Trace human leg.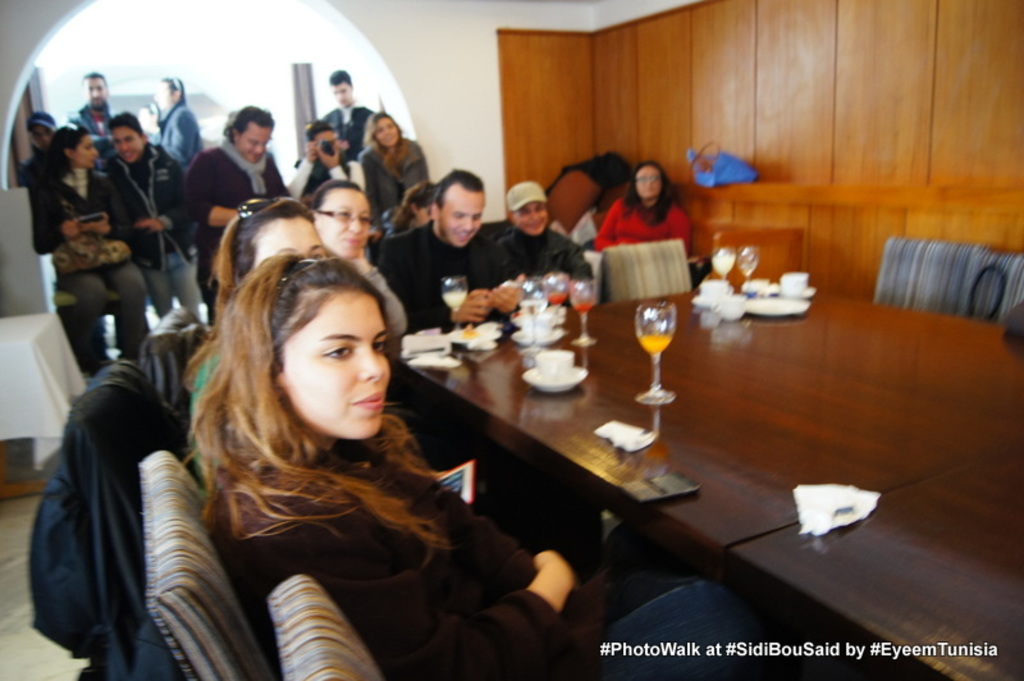
Traced to {"left": 97, "top": 259, "right": 143, "bottom": 361}.
